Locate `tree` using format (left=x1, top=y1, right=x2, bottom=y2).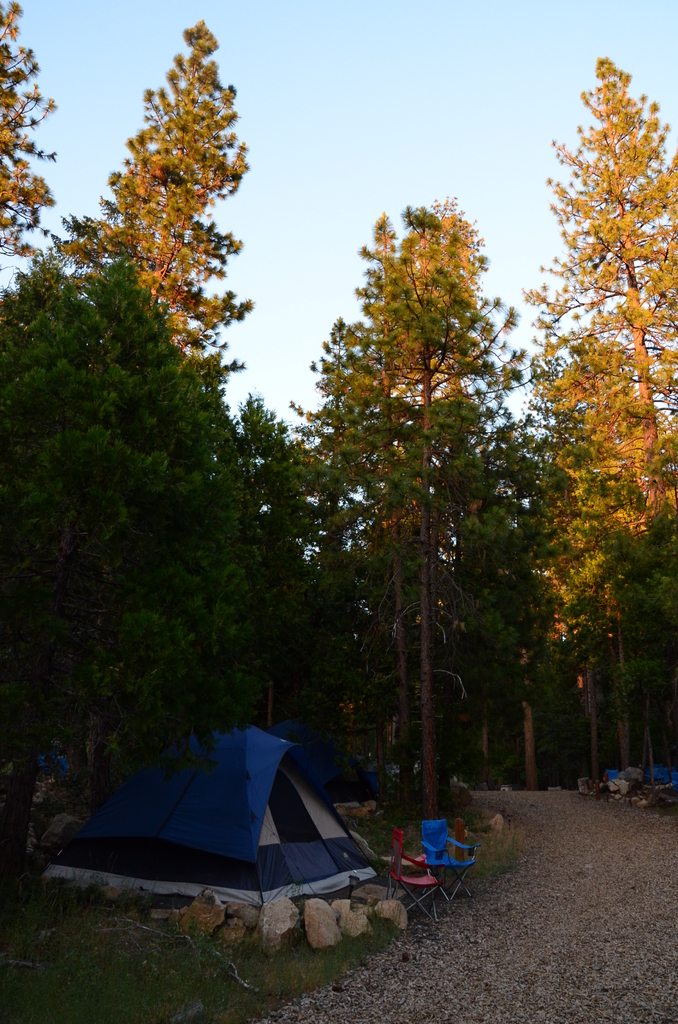
(left=0, top=0, right=70, bottom=263).
